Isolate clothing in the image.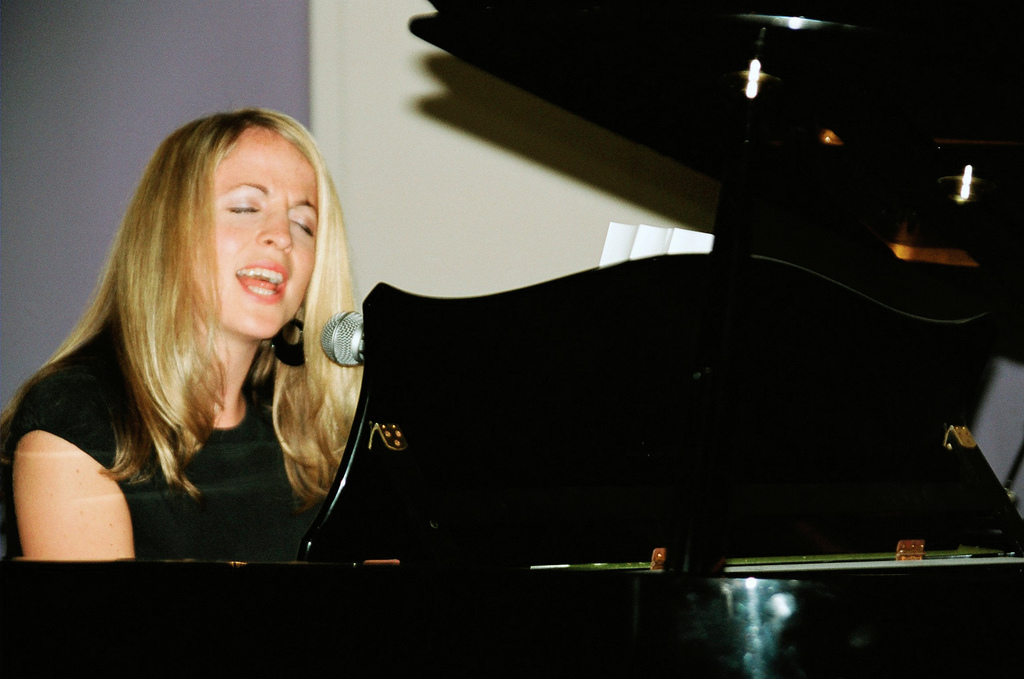
Isolated region: [left=15, top=252, right=386, bottom=561].
